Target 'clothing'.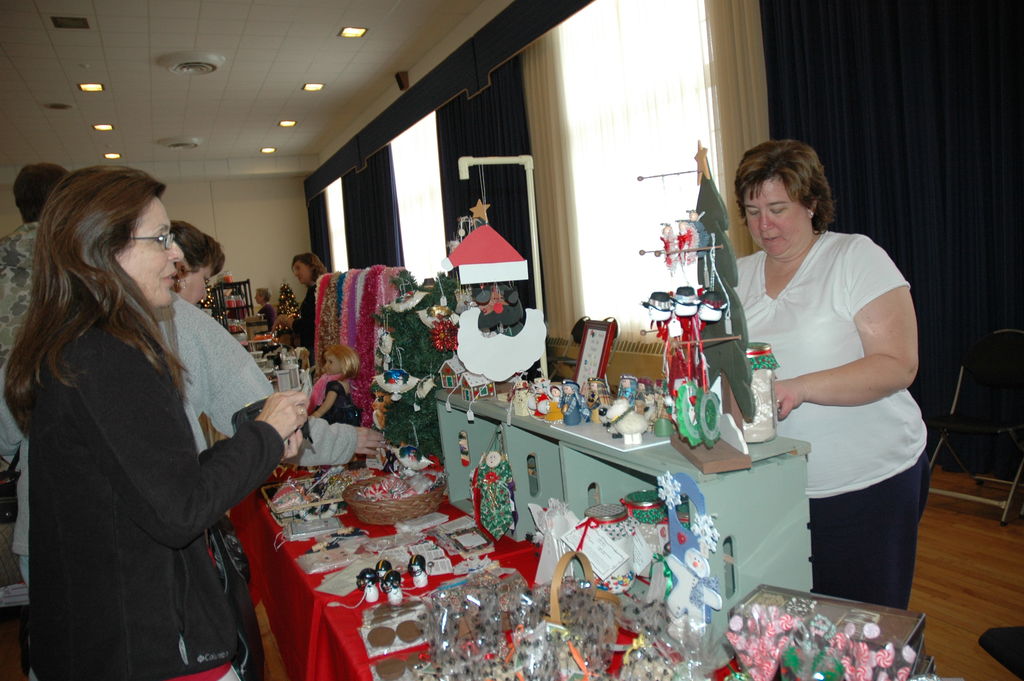
Target region: l=152, t=290, r=359, b=680.
